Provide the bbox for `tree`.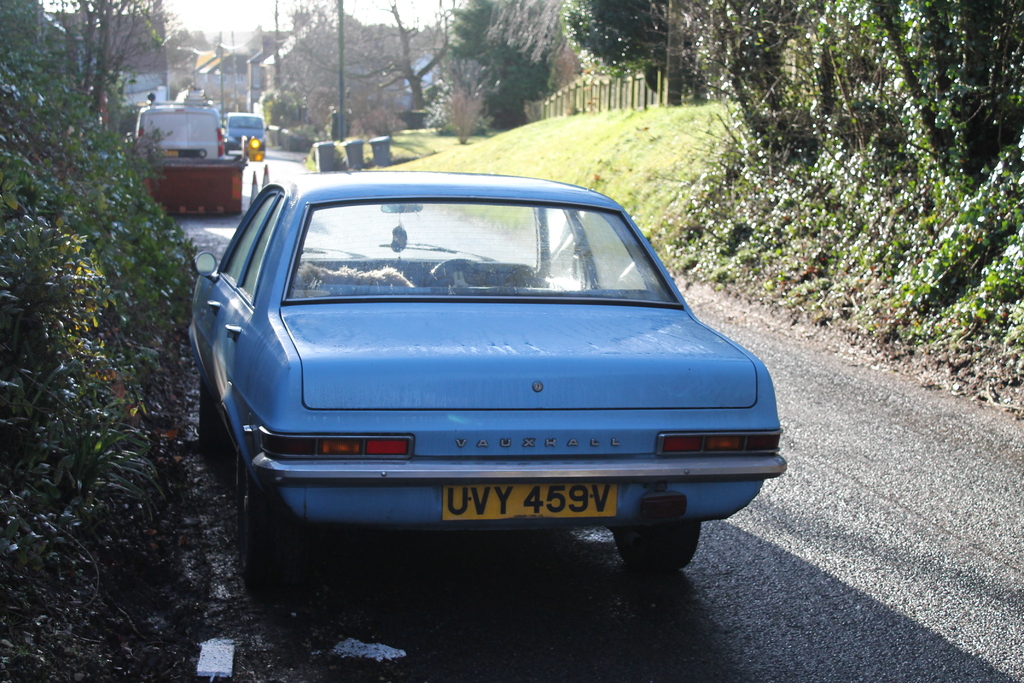
l=45, t=0, r=182, b=121.
